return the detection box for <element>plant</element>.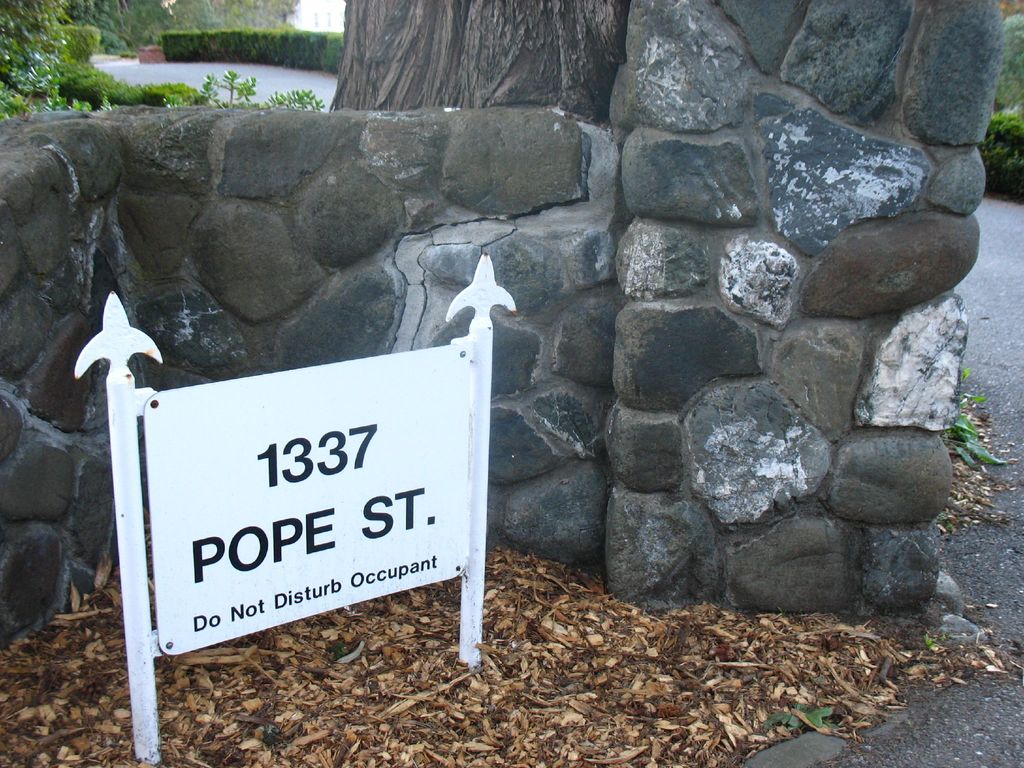
[767, 700, 855, 741].
